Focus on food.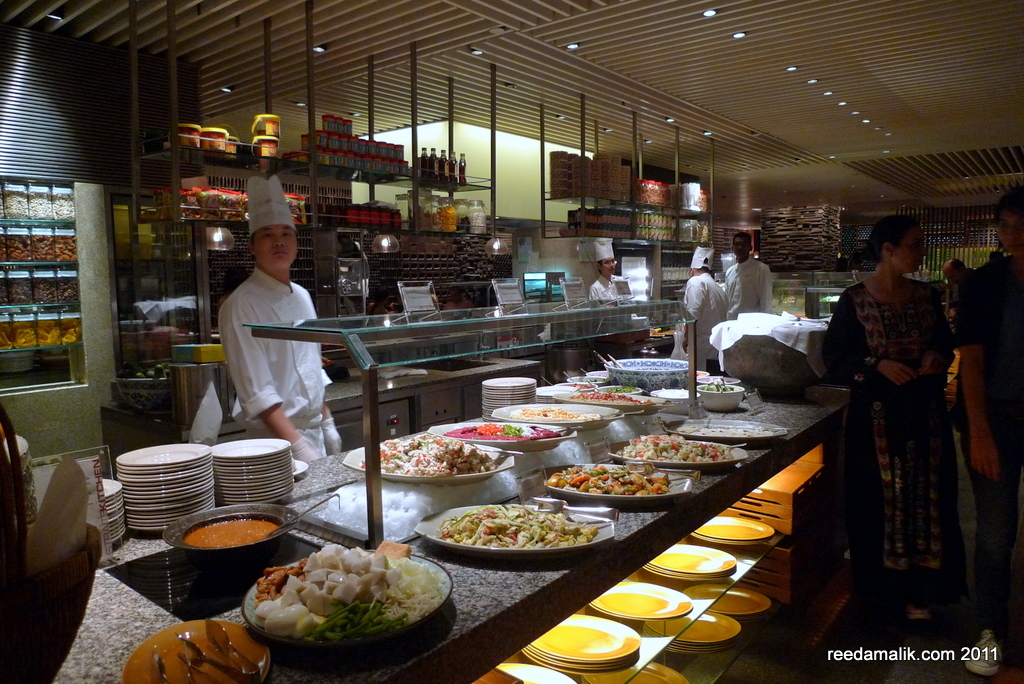
Focused at 570 391 656 405.
